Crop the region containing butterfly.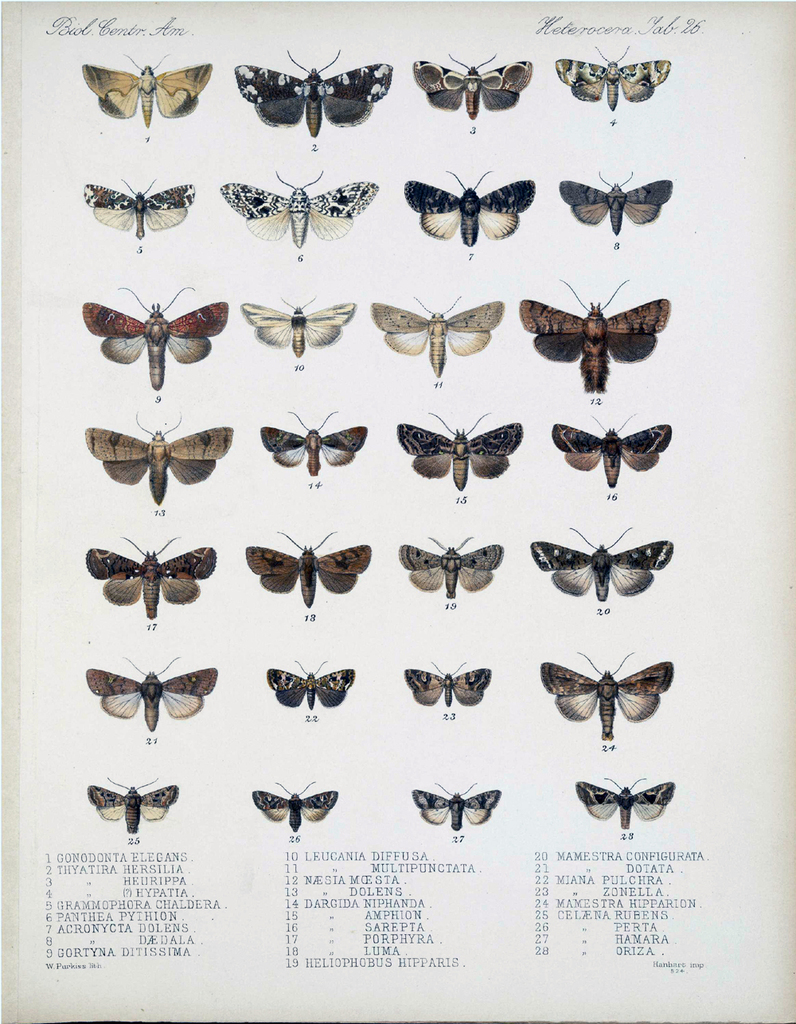
Crop region: 554:43:665:121.
